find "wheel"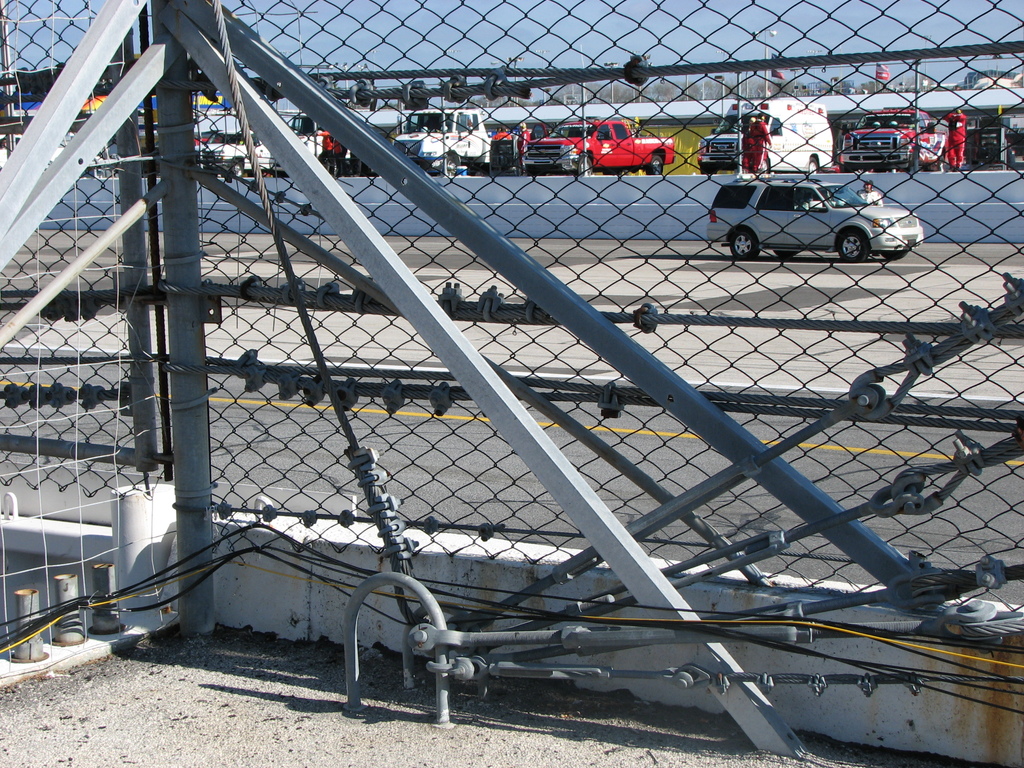
locate(882, 249, 909, 262)
